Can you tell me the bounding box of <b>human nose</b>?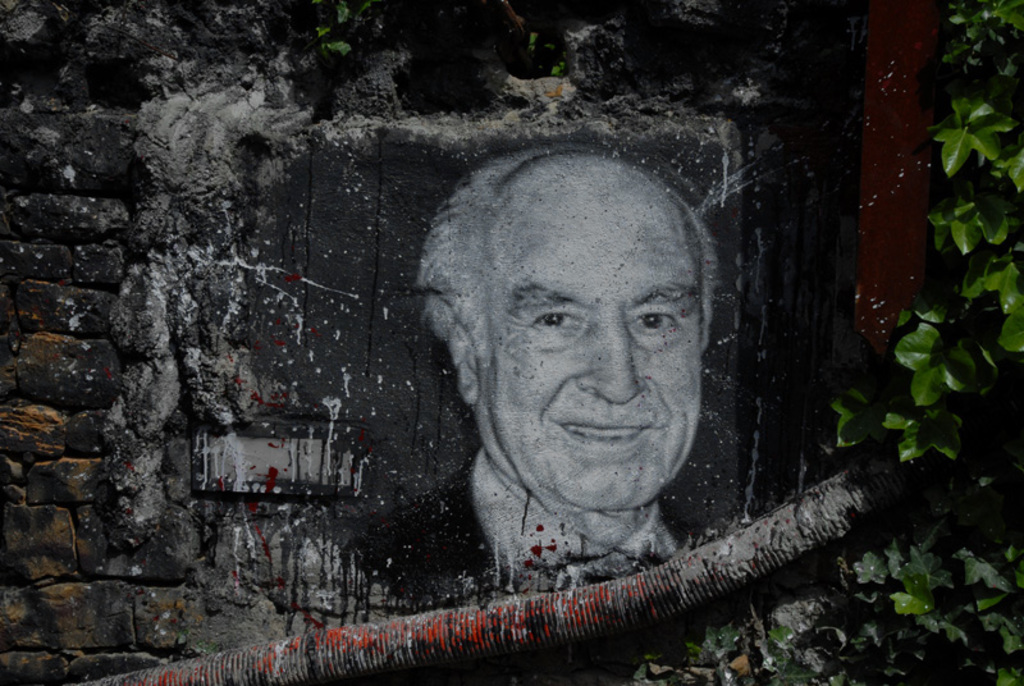
{"left": 575, "top": 321, "right": 644, "bottom": 406}.
